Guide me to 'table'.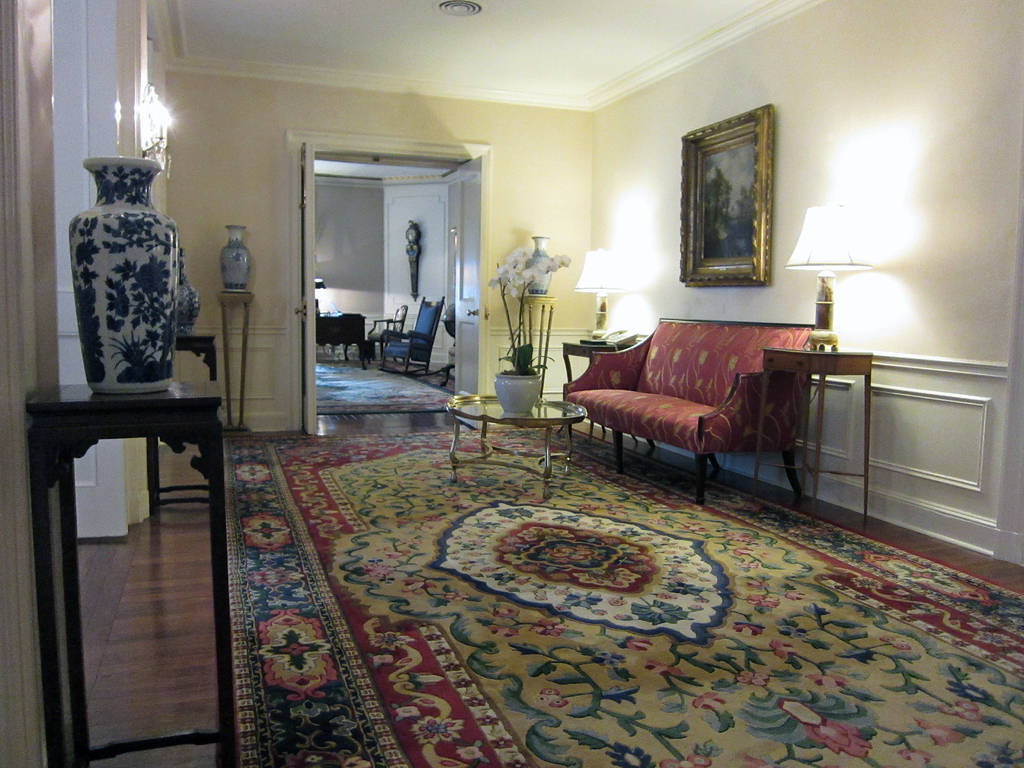
Guidance: (747, 349, 872, 516).
